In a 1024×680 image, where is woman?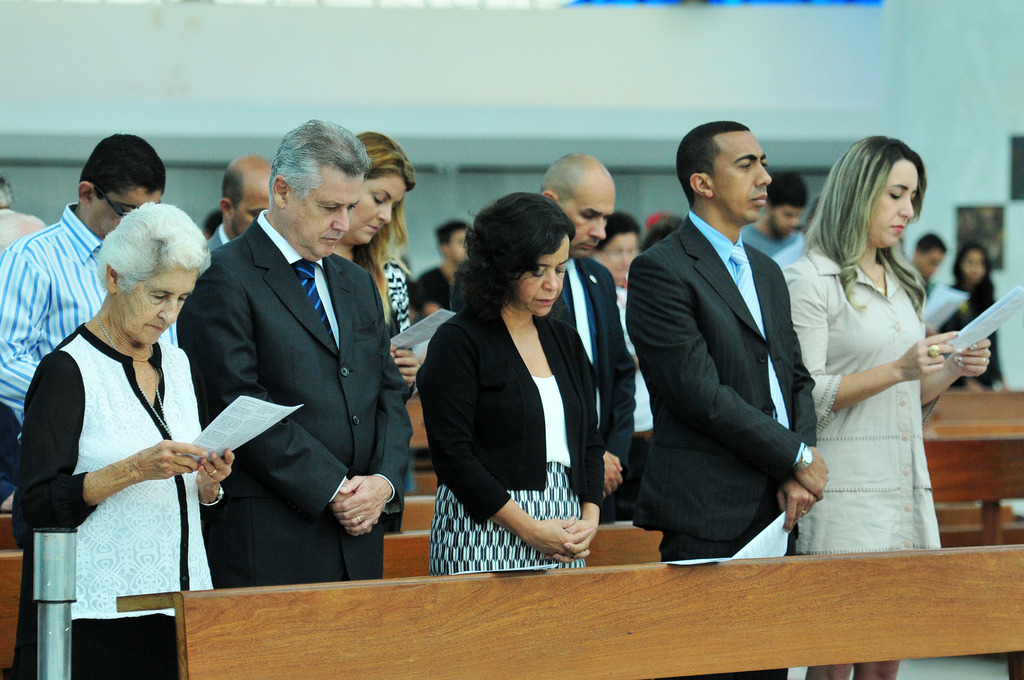
776/131/991/679.
